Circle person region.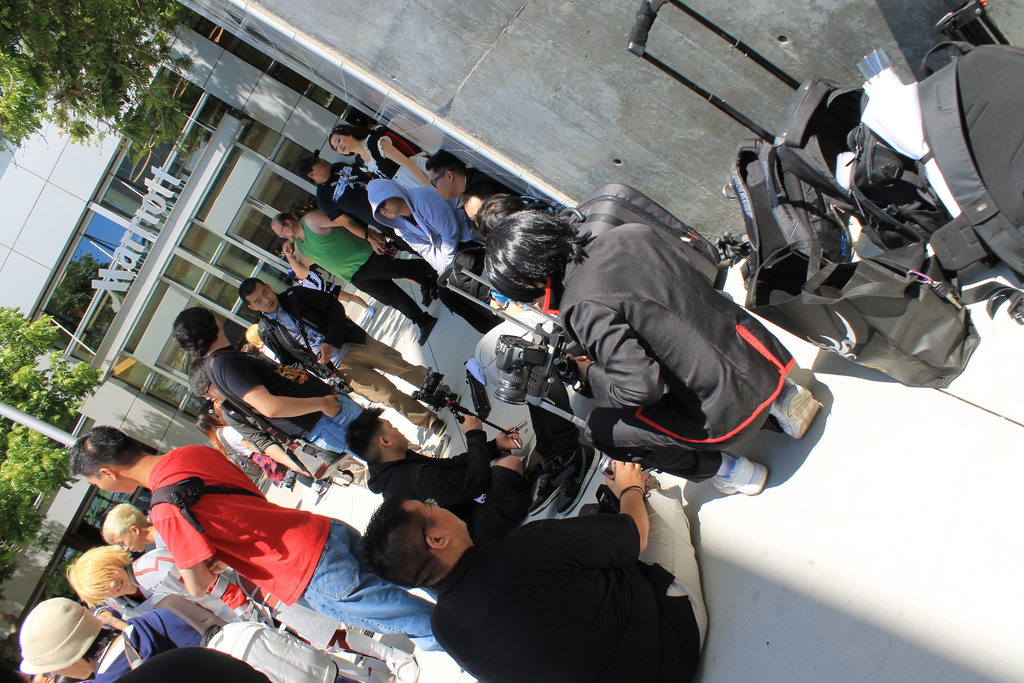
Region: {"x1": 356, "y1": 459, "x2": 708, "y2": 682}.
